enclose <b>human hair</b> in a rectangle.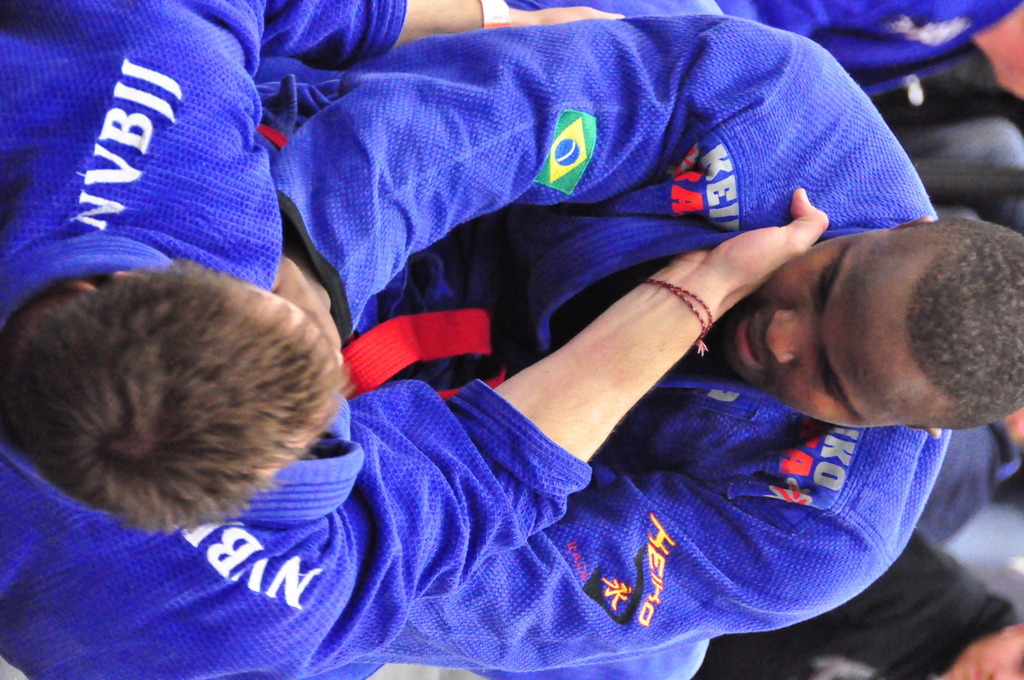
[904, 215, 1023, 436].
